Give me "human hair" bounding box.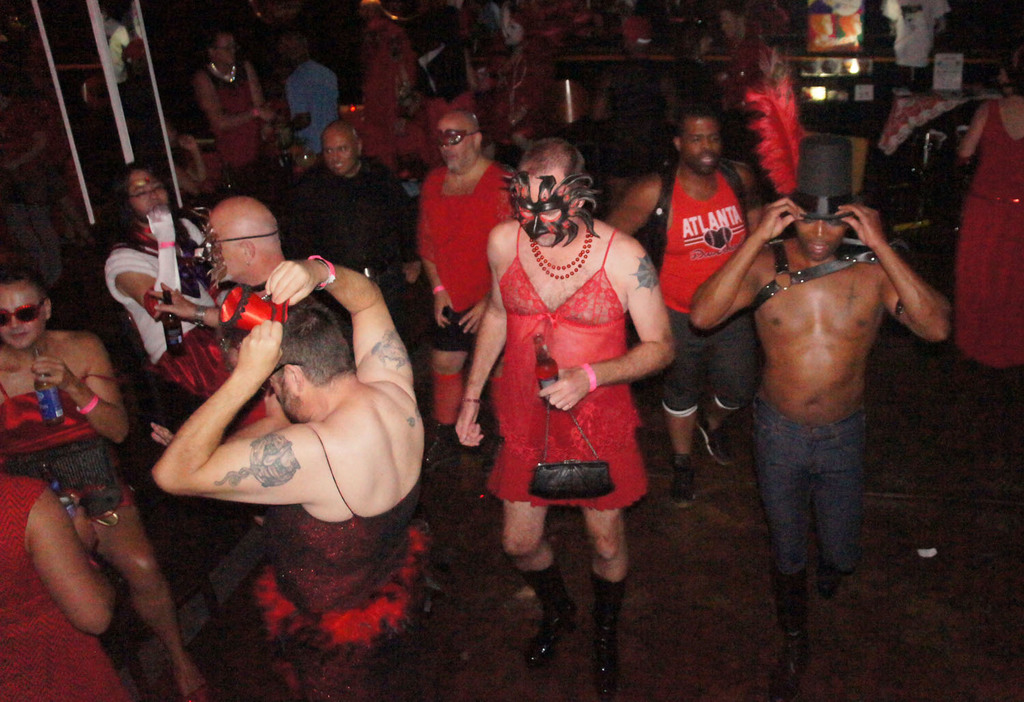
left=679, top=18, right=711, bottom=60.
